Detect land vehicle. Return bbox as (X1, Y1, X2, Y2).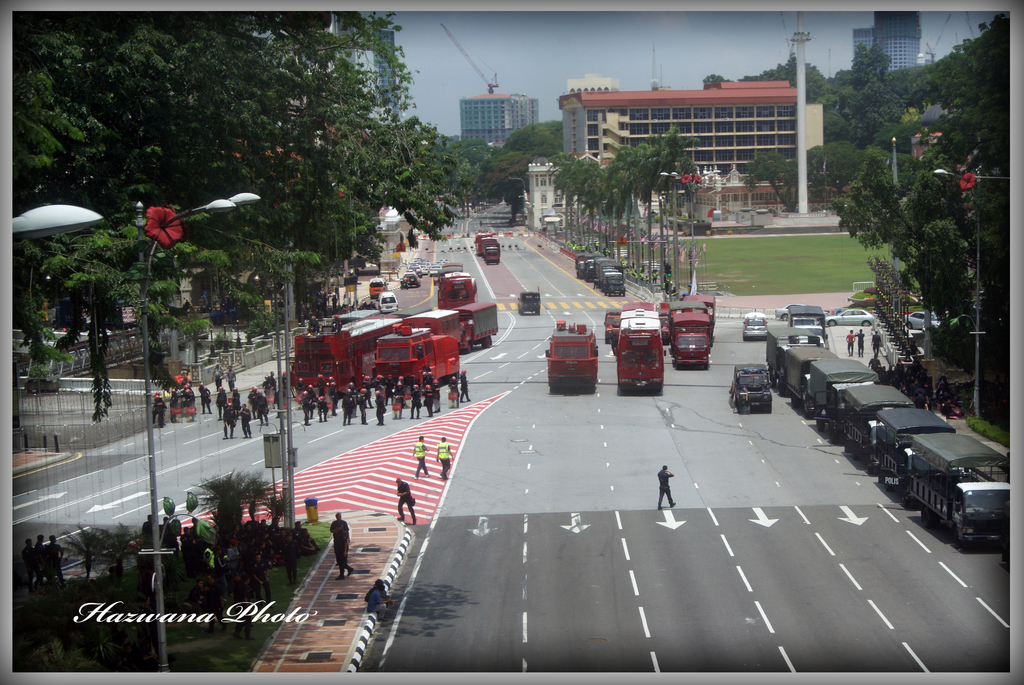
(370, 322, 460, 383).
